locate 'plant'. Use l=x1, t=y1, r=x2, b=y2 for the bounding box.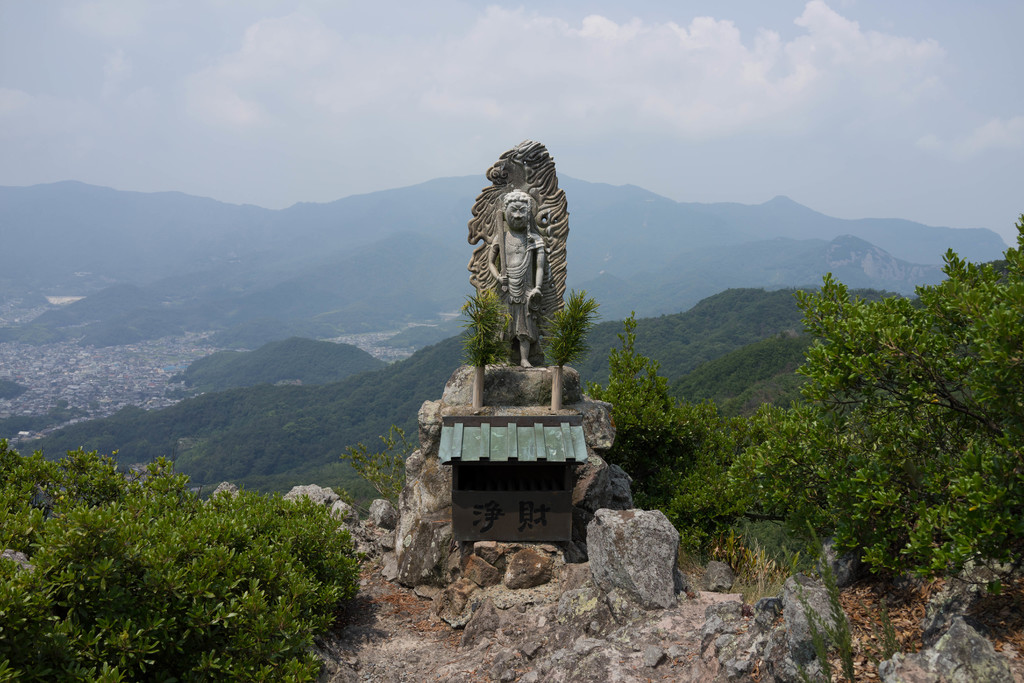
l=867, t=607, r=915, b=660.
